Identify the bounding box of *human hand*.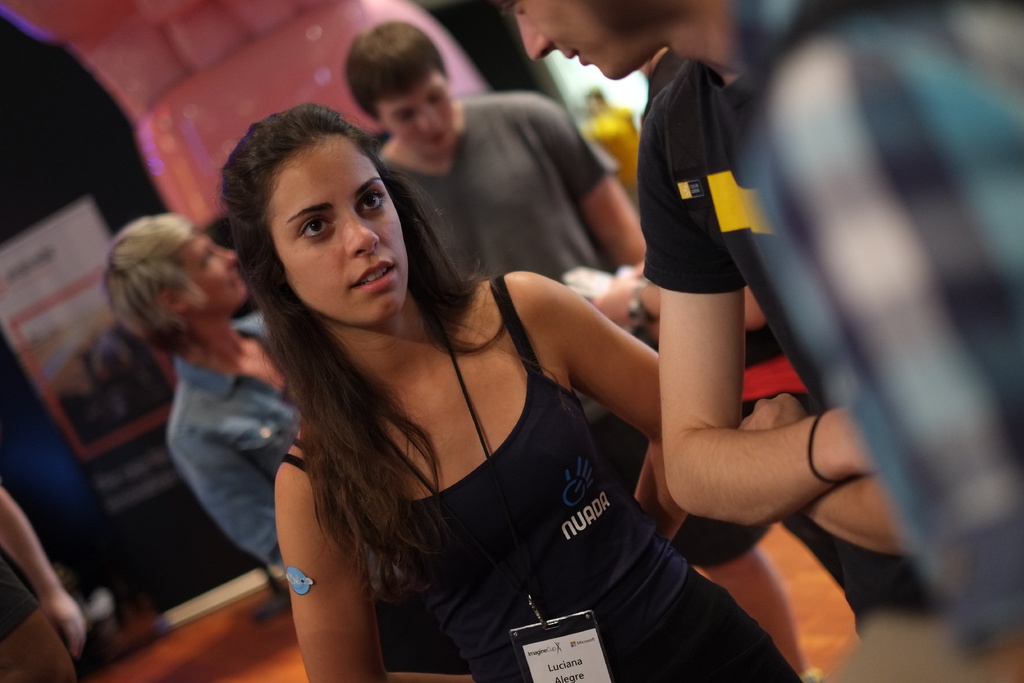
x1=738, y1=389, x2=804, y2=427.
